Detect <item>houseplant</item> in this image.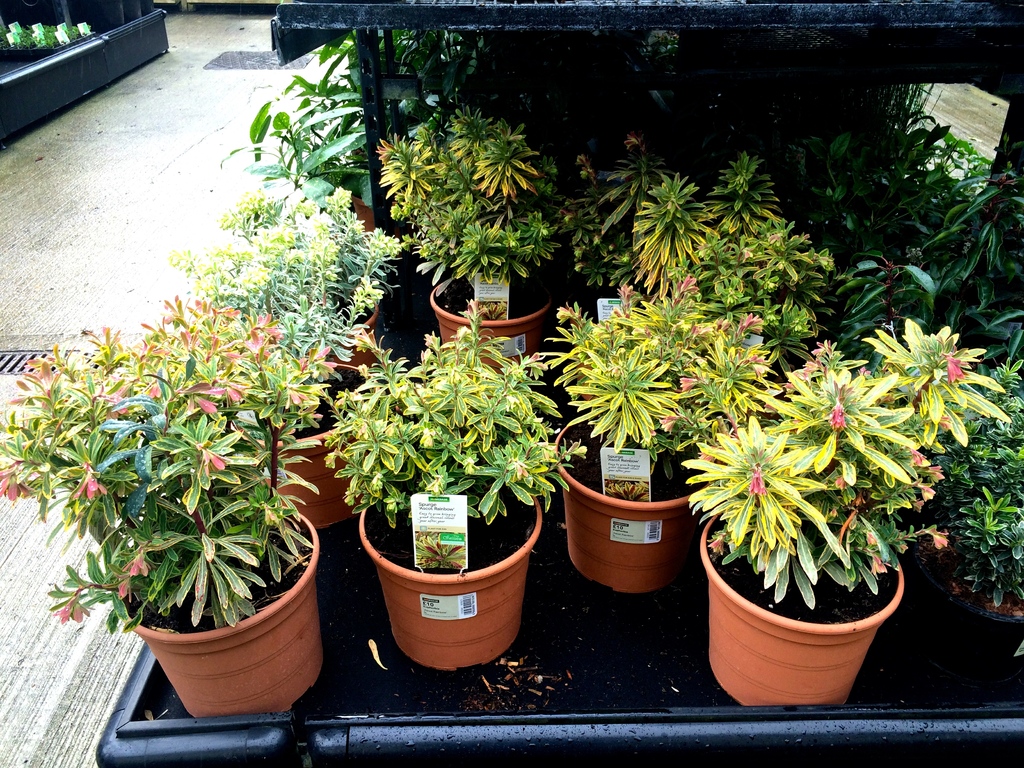
Detection: BBox(674, 362, 924, 712).
